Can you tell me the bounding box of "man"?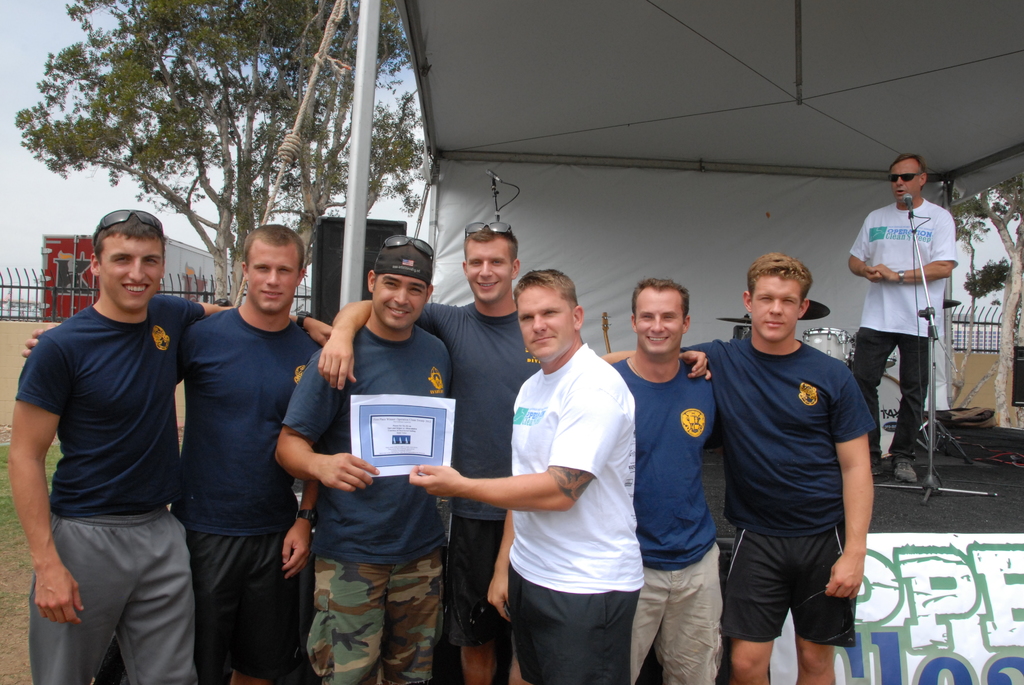
detection(19, 221, 324, 684).
